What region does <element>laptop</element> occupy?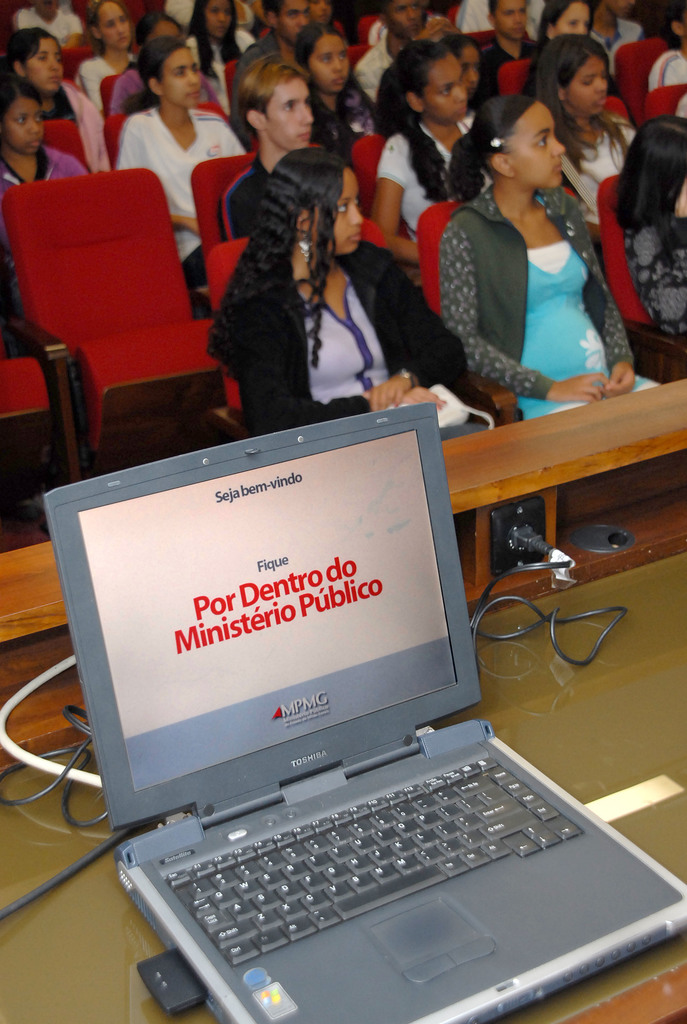
left=62, top=403, right=631, bottom=1023.
